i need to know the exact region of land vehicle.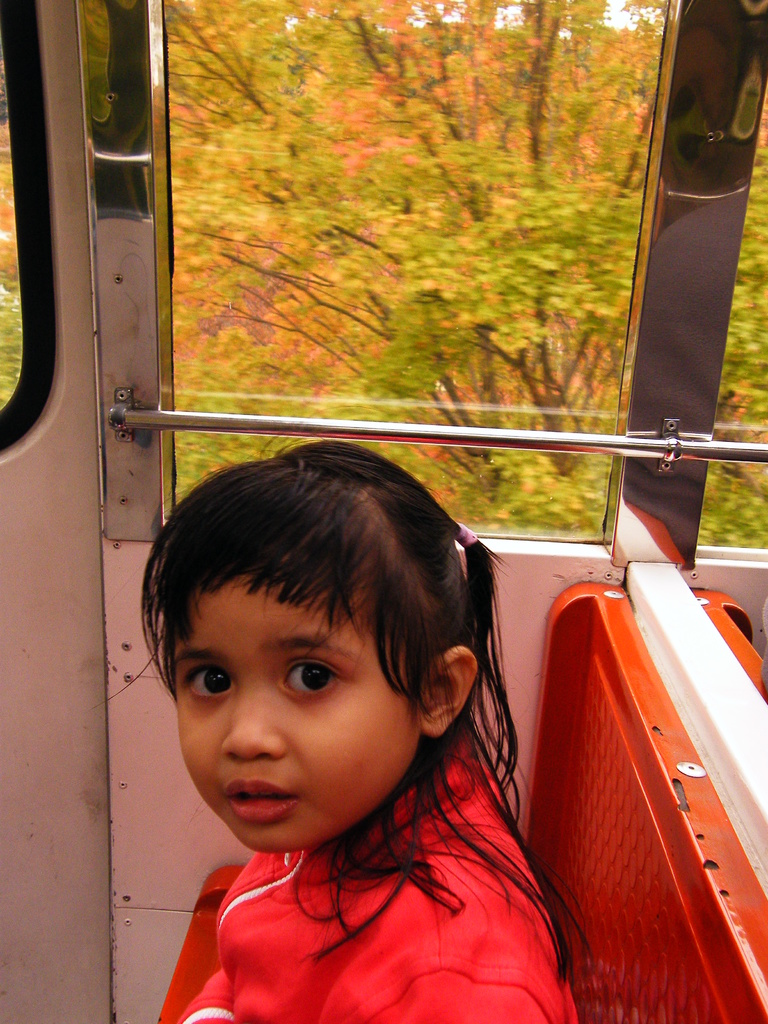
Region: region(0, 0, 767, 1023).
